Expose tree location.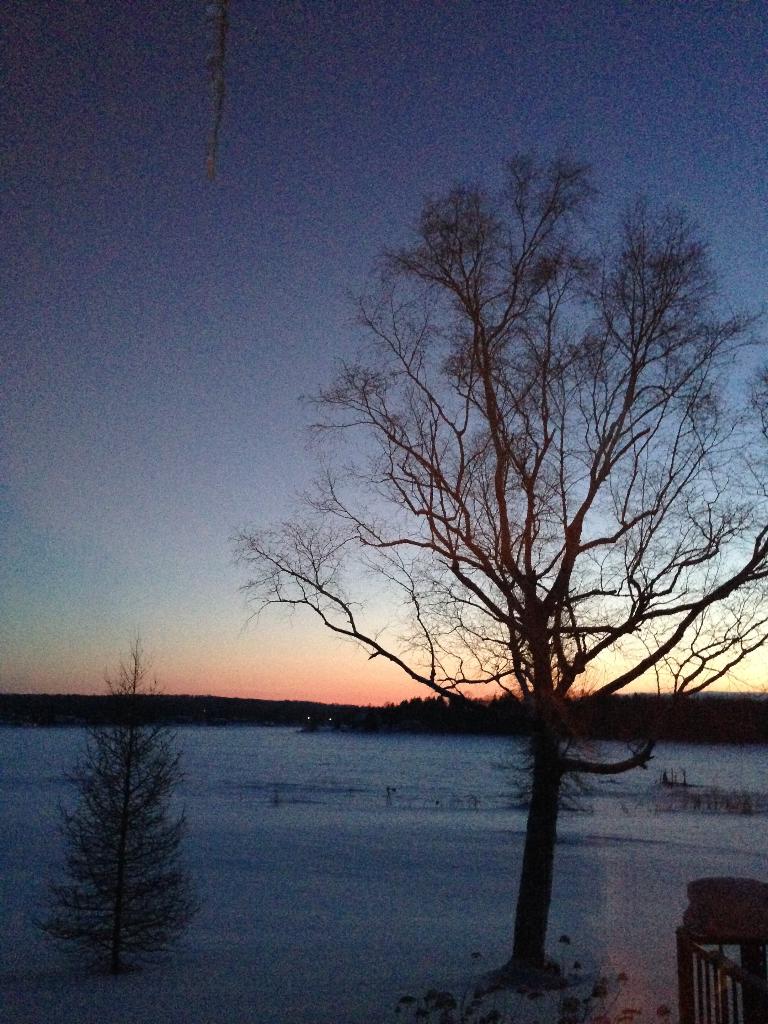
Exposed at 241 119 726 954.
